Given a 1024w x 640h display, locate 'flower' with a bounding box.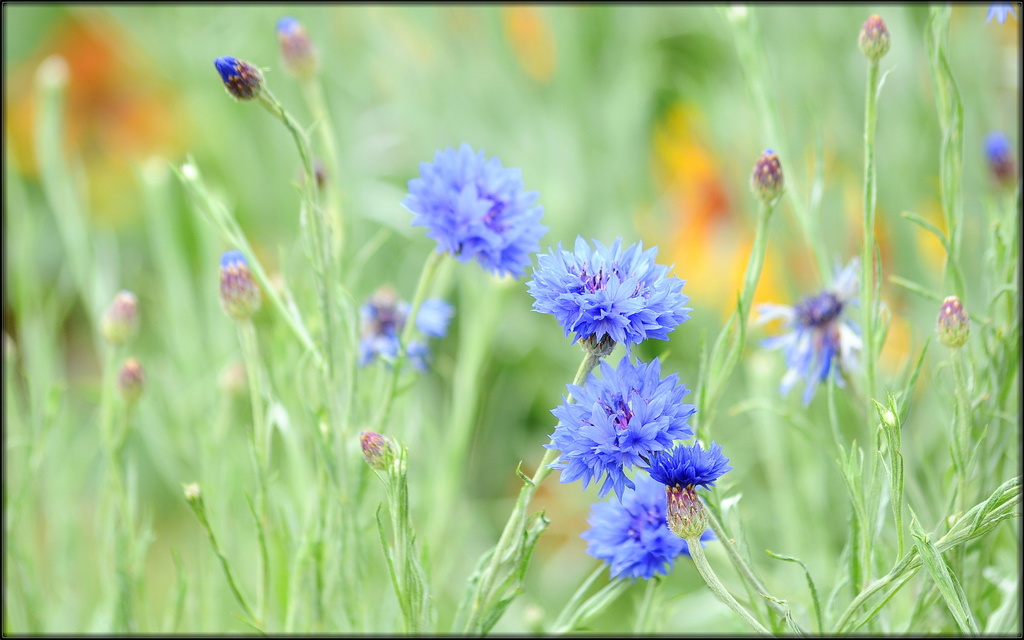
Located: <bbox>540, 359, 698, 497</bbox>.
